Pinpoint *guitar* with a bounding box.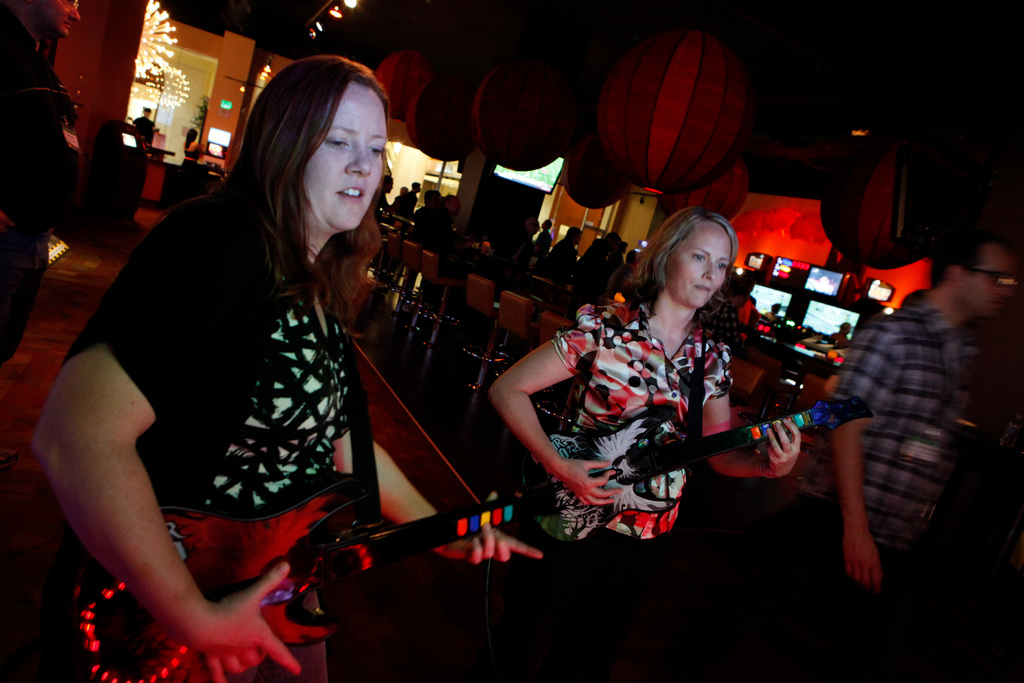
<bbox>36, 482, 557, 682</bbox>.
